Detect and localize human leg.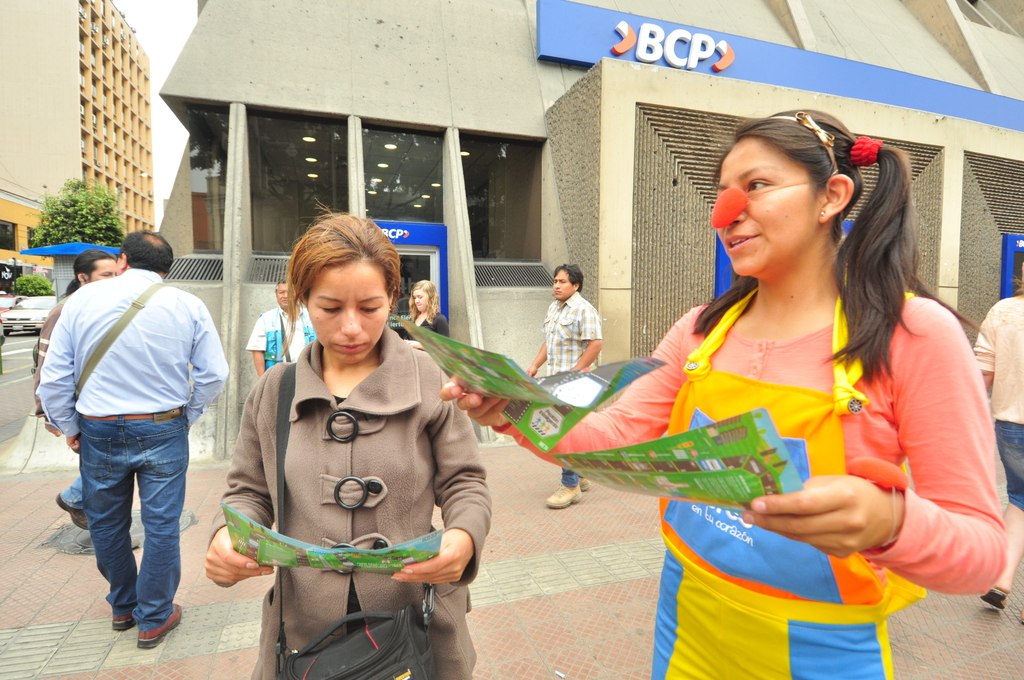
Localized at bbox=[134, 410, 185, 649].
